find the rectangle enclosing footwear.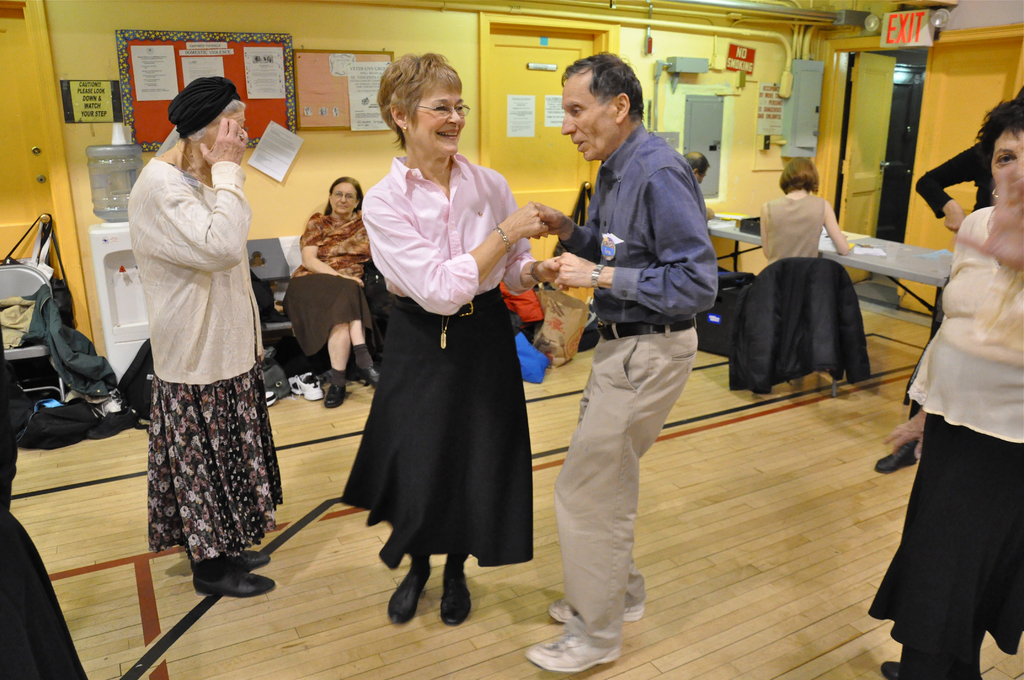
box(441, 568, 470, 626).
